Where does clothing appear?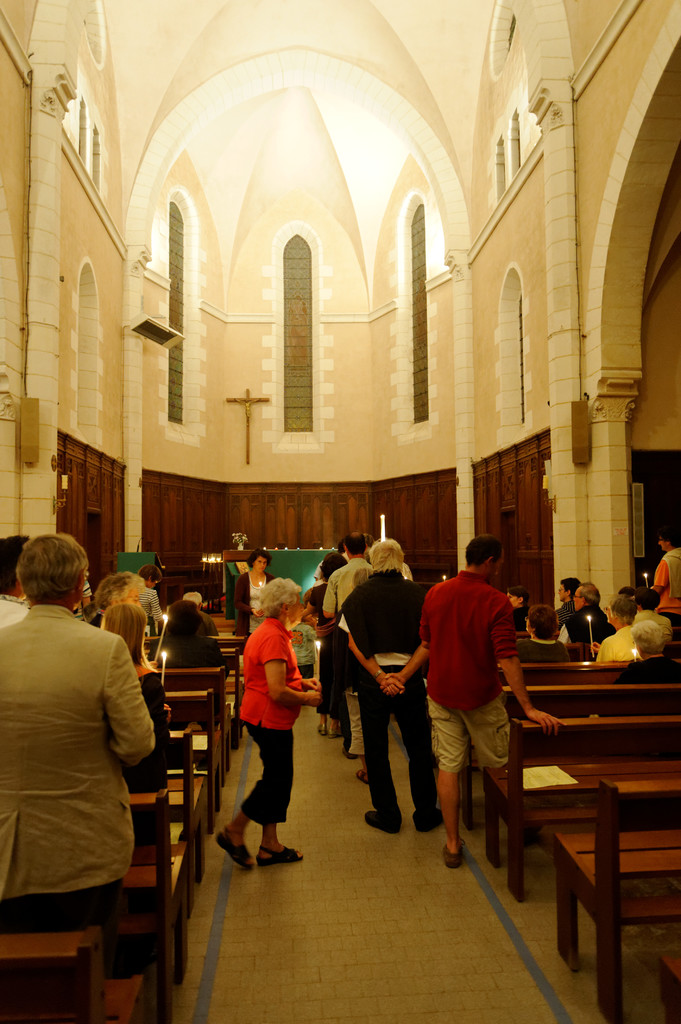
Appears at region(138, 588, 160, 628).
